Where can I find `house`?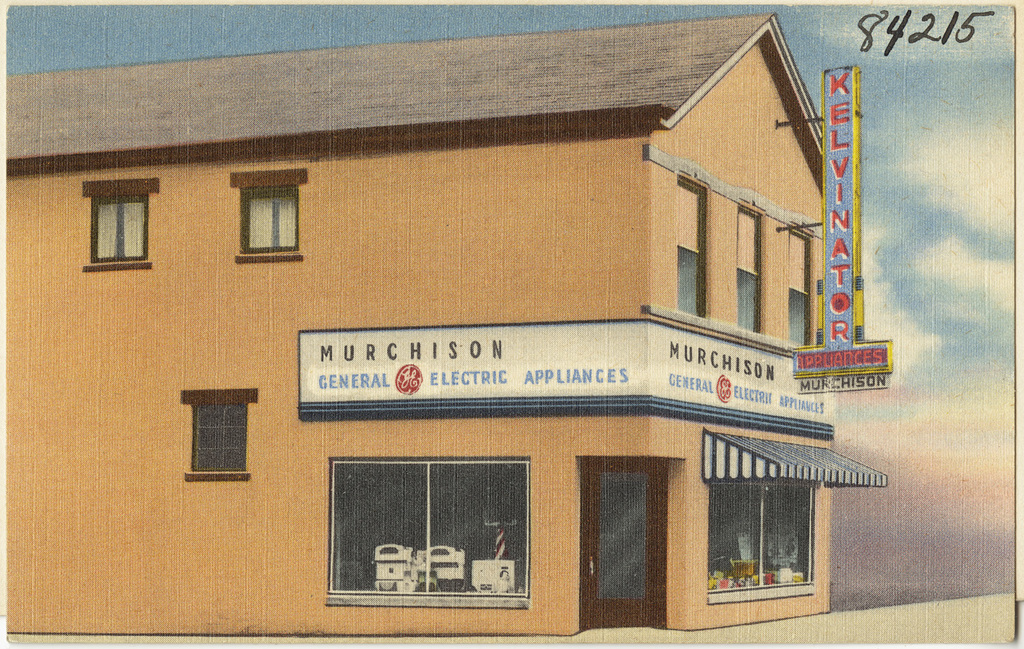
You can find it at 116:97:924:643.
